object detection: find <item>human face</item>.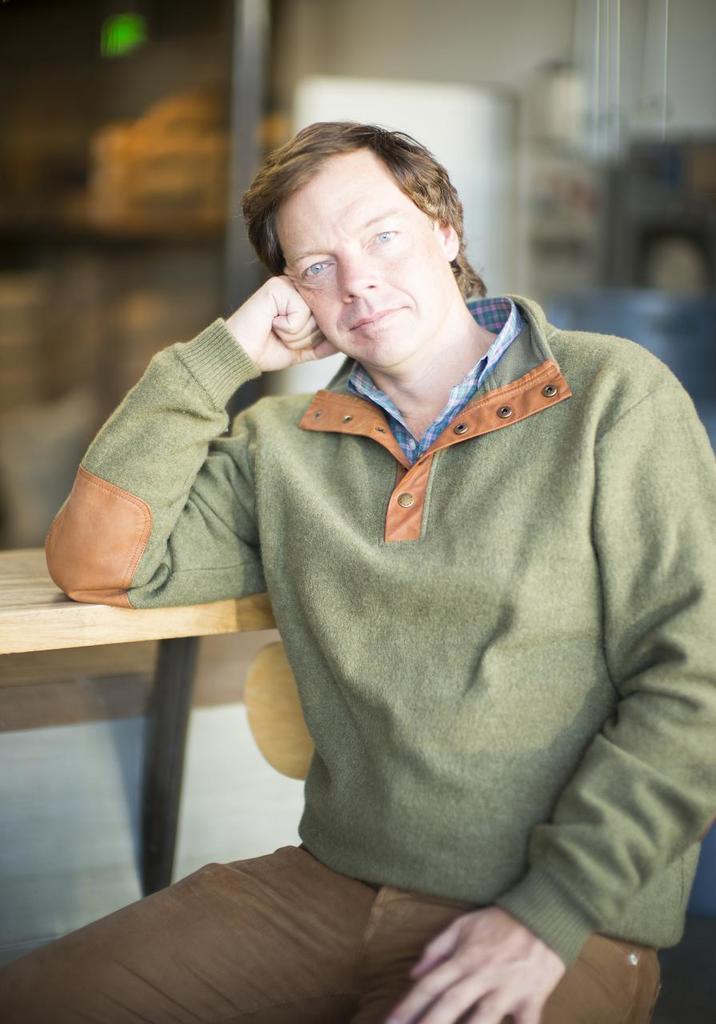
x1=267 y1=146 x2=468 y2=365.
